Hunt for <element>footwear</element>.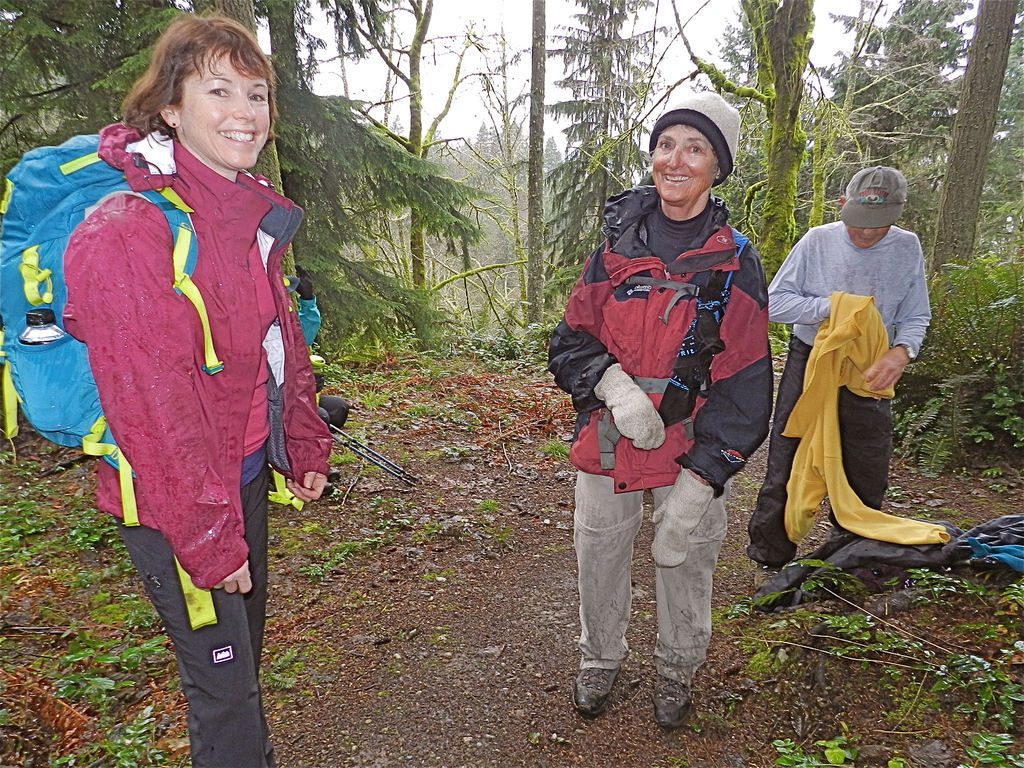
Hunted down at detection(826, 525, 852, 539).
